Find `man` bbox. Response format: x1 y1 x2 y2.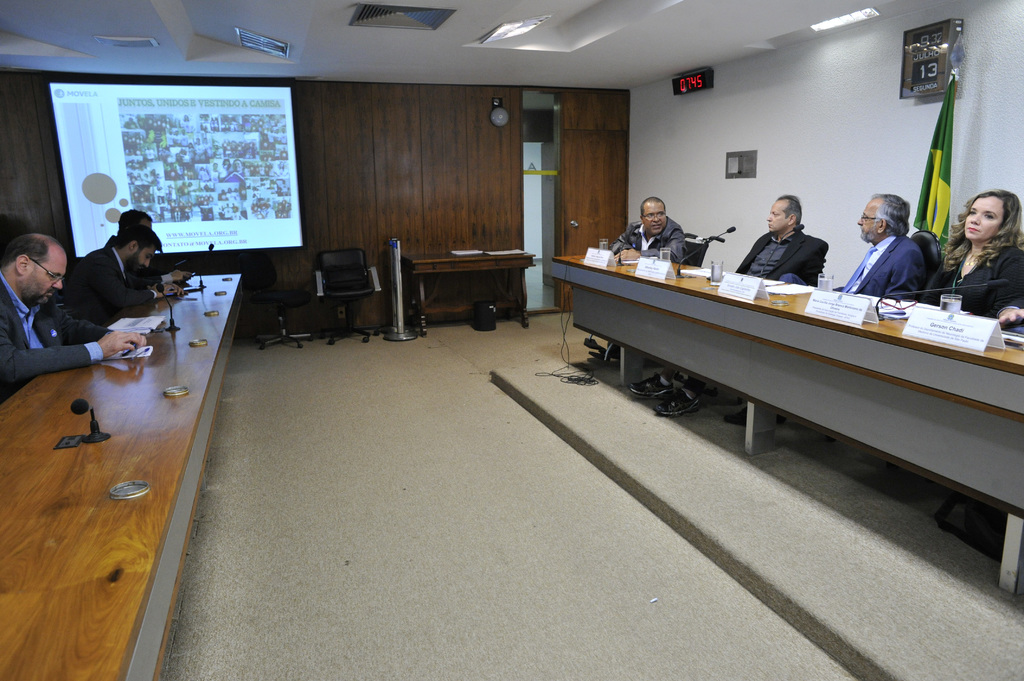
0 231 145 400.
